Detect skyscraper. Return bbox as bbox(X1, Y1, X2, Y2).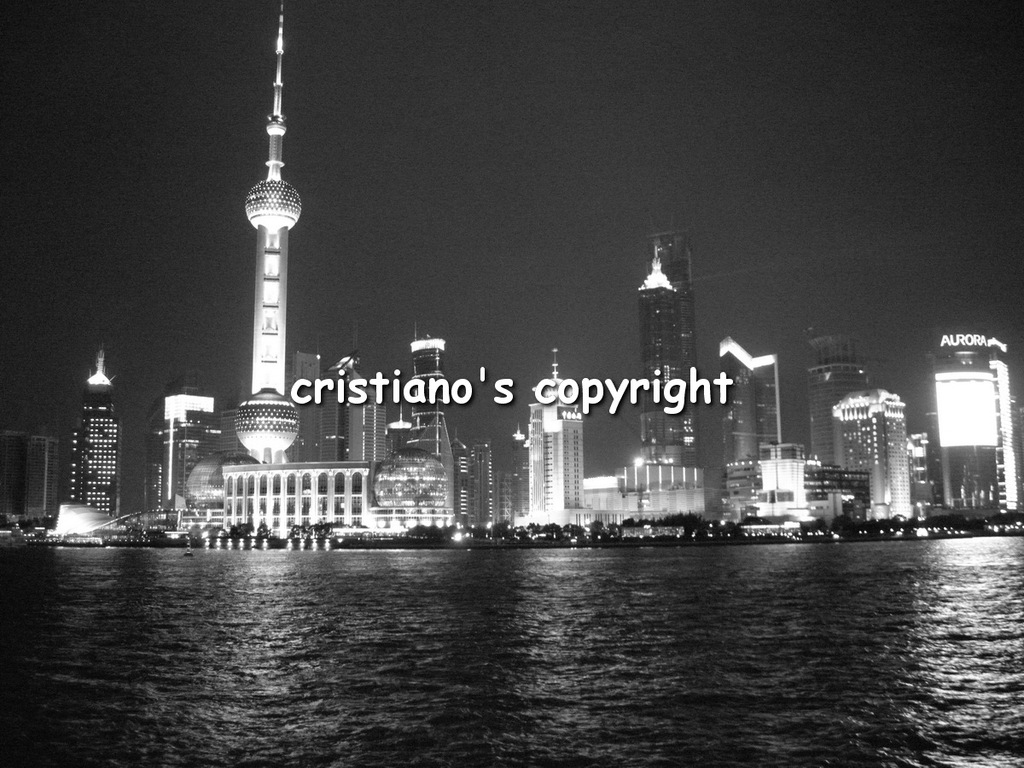
bbox(73, 340, 125, 531).
